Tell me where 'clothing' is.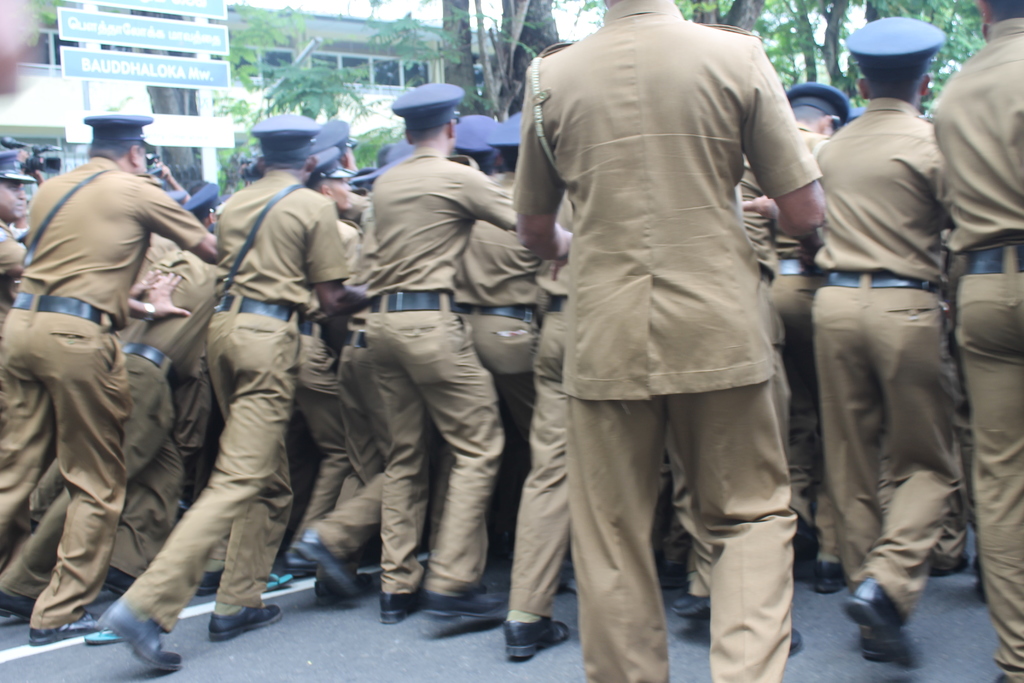
'clothing' is at region(0, 238, 26, 349).
